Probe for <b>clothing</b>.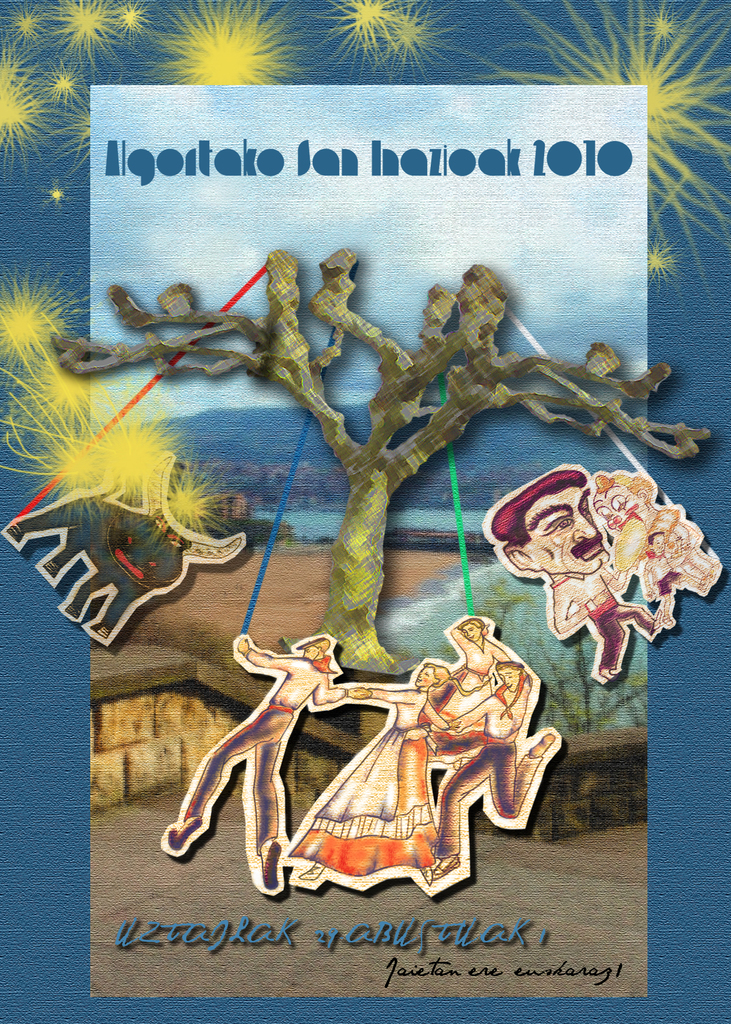
Probe result: (460, 676, 529, 741).
